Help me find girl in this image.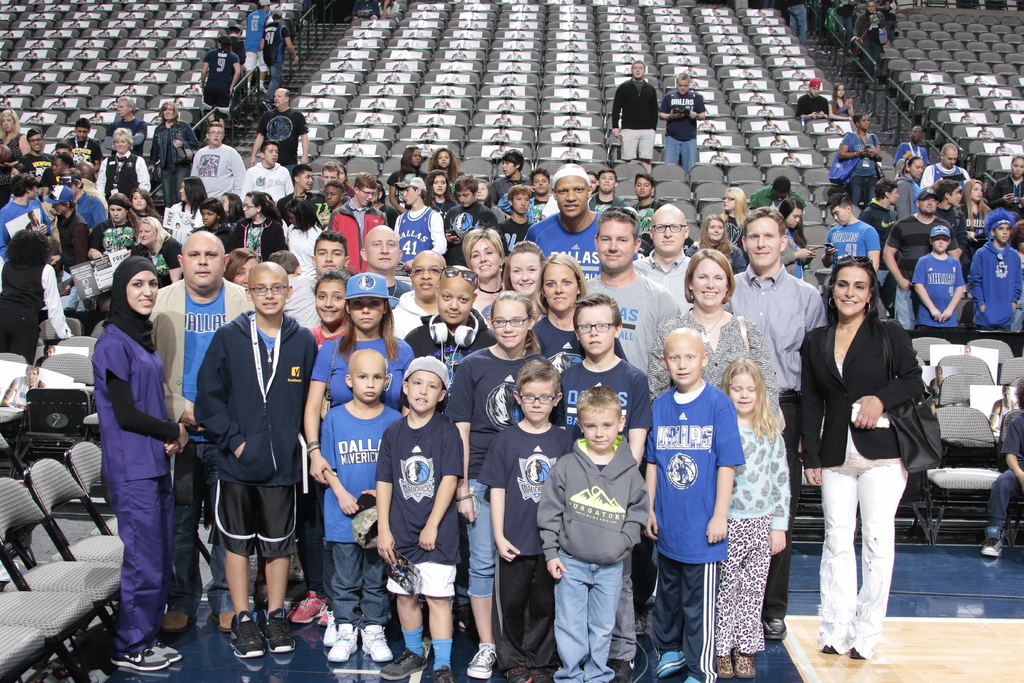
Found it: <region>534, 251, 632, 372</region>.
